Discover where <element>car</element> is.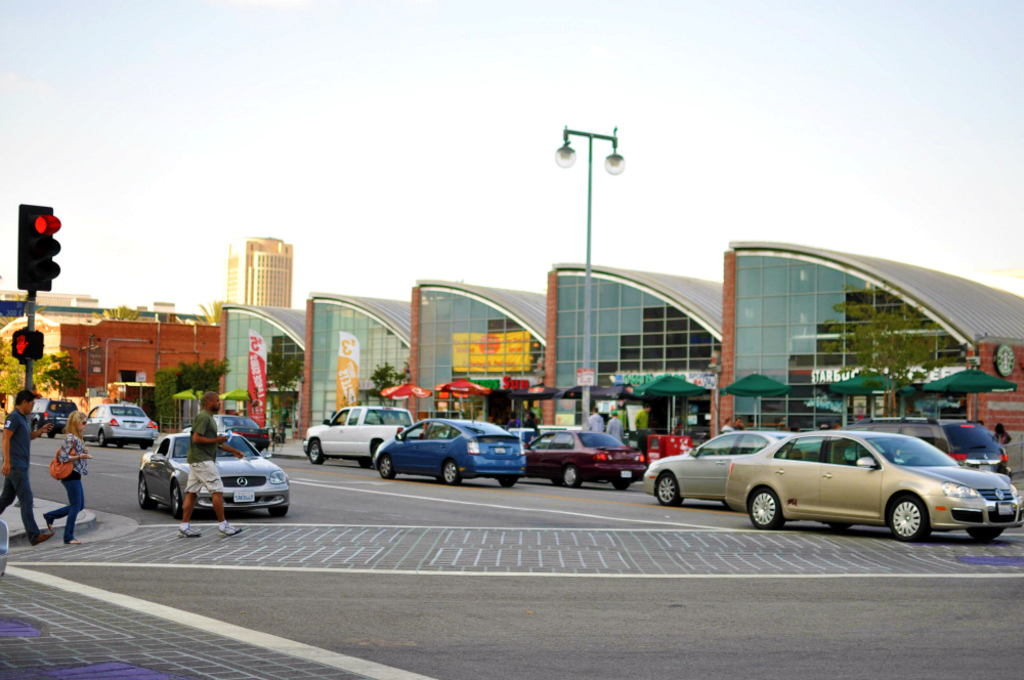
Discovered at {"x1": 644, "y1": 429, "x2": 821, "y2": 503}.
